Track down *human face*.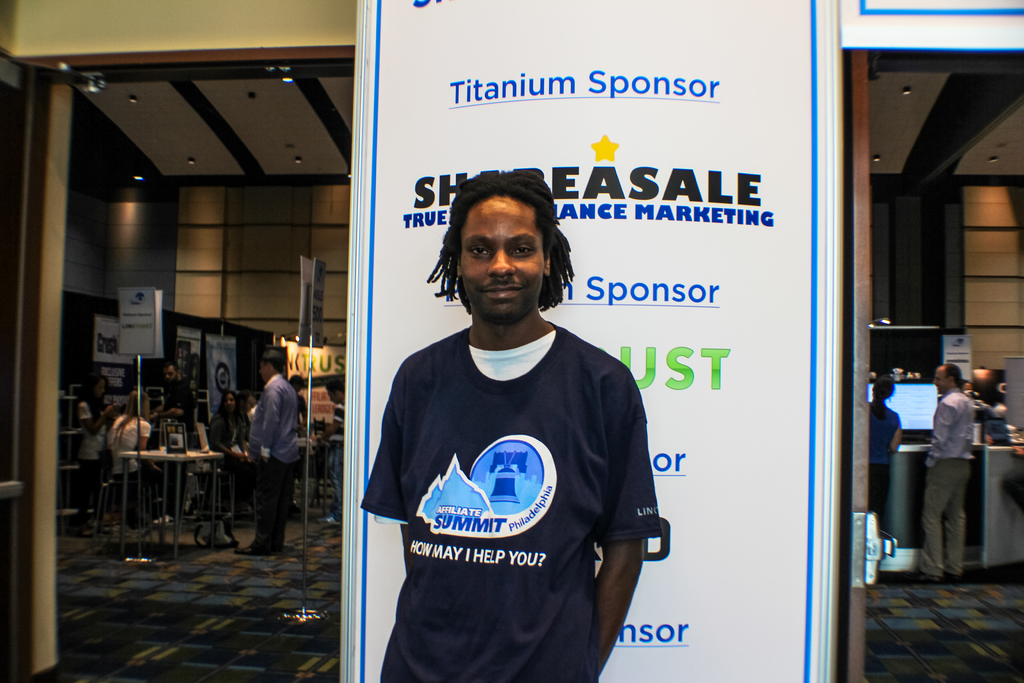
Tracked to 223, 393, 236, 415.
